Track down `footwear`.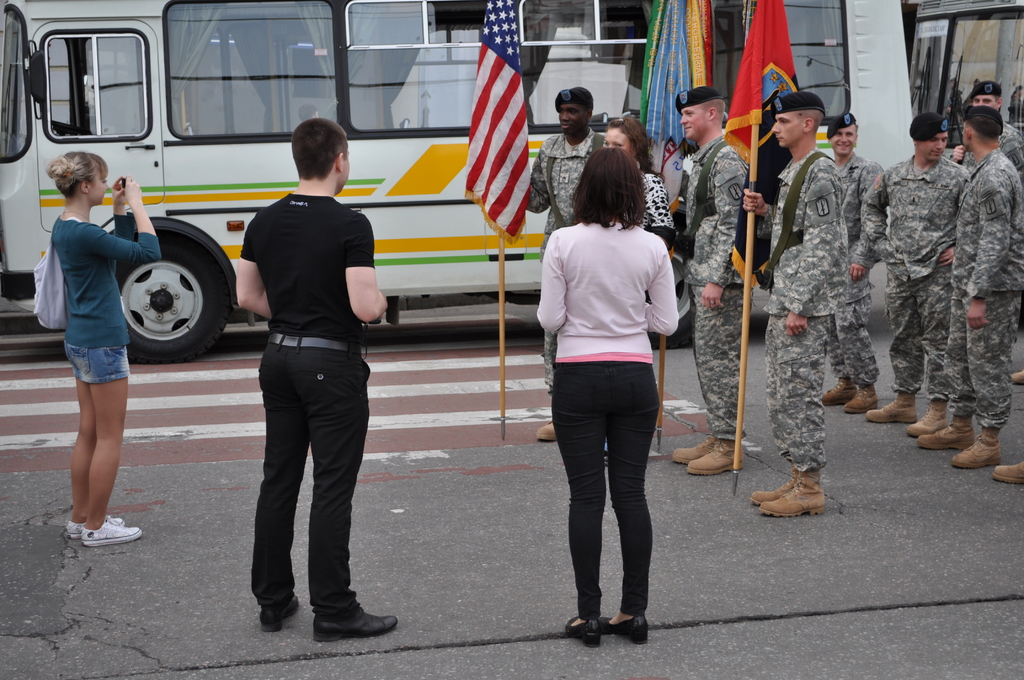
Tracked to (x1=861, y1=387, x2=916, y2=426).
